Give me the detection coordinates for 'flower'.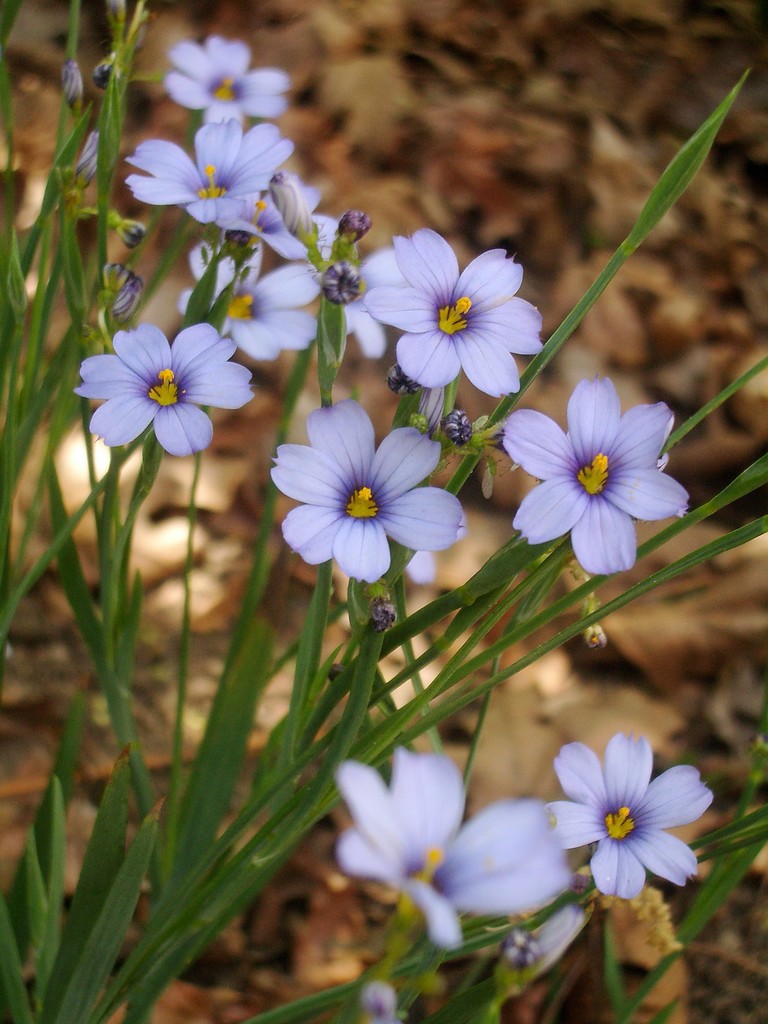
{"left": 161, "top": 29, "right": 291, "bottom": 125}.
